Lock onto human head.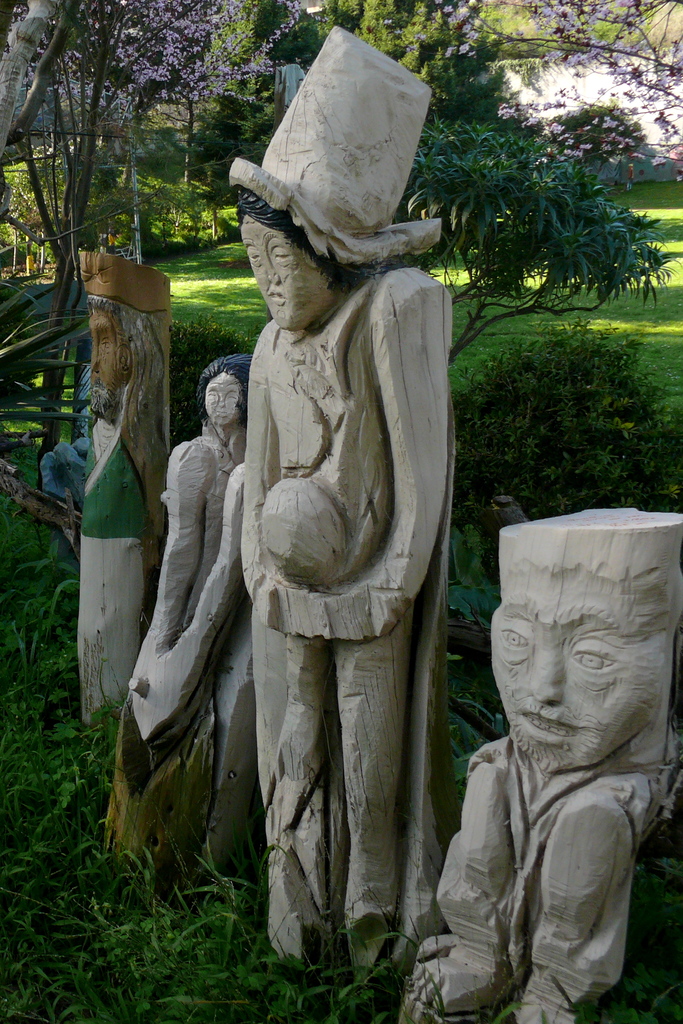
Locked: BBox(194, 355, 247, 428).
